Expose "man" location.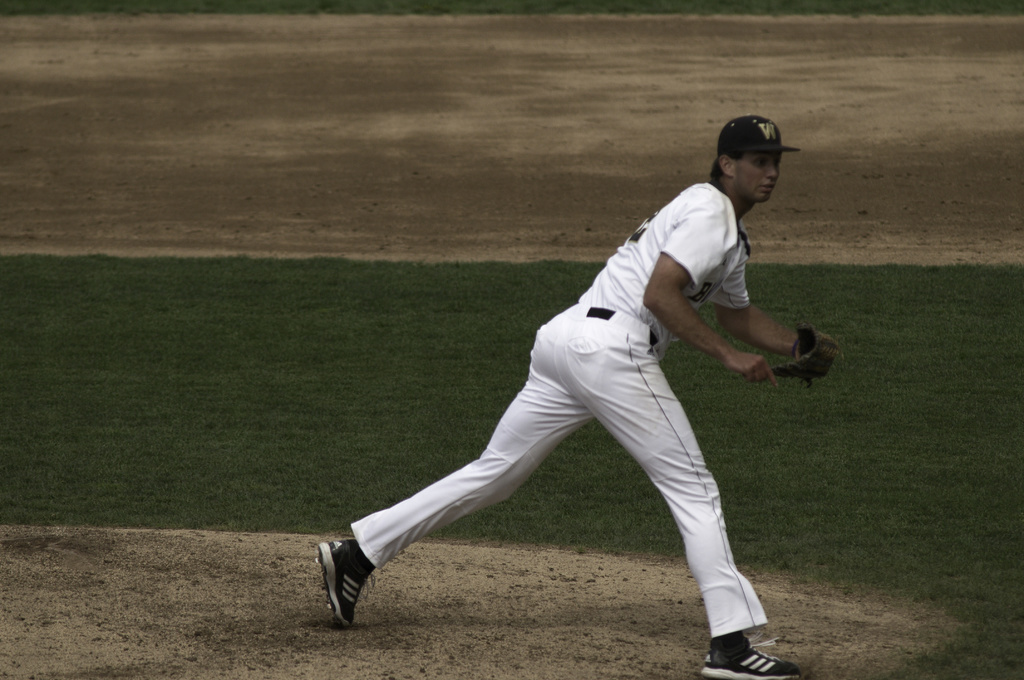
Exposed at (left=311, top=129, right=817, bottom=667).
